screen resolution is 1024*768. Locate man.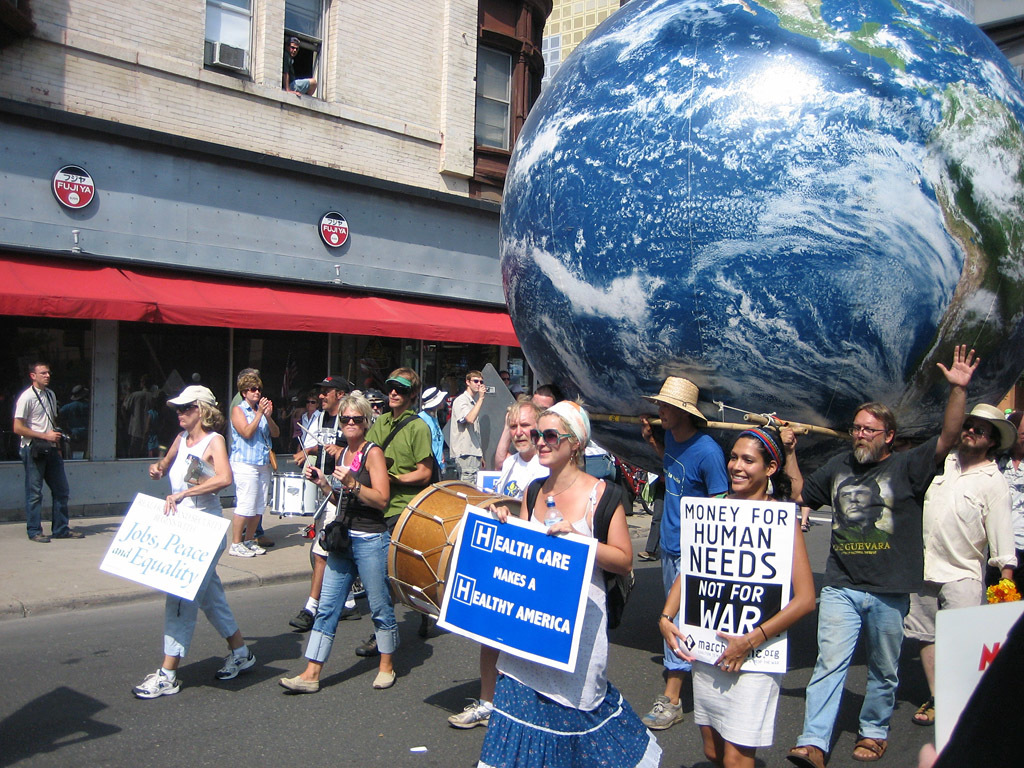
bbox=(777, 343, 980, 767).
